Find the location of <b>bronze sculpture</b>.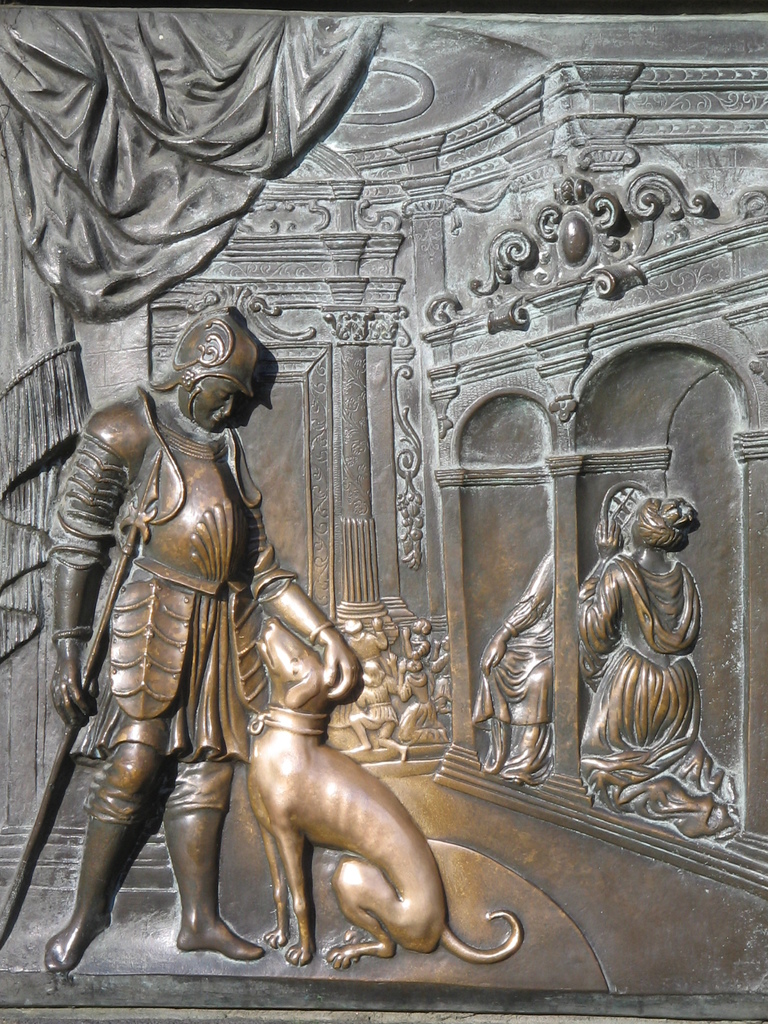
Location: box(243, 609, 529, 970).
